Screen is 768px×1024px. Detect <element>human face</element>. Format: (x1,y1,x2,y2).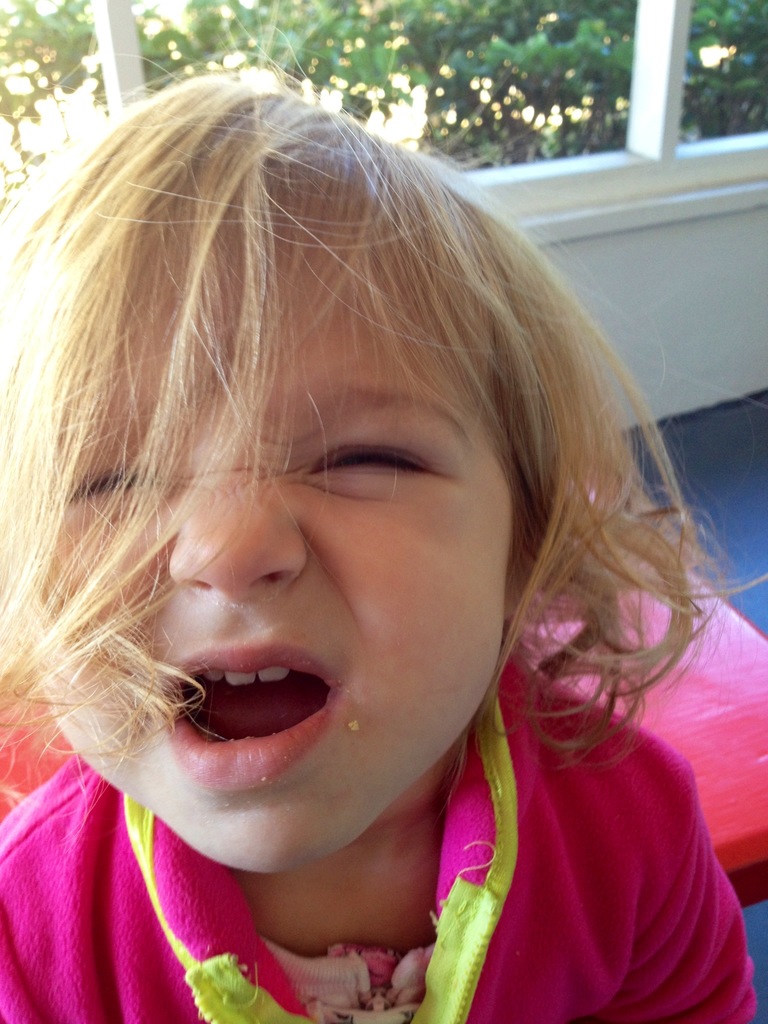
(29,248,508,867).
